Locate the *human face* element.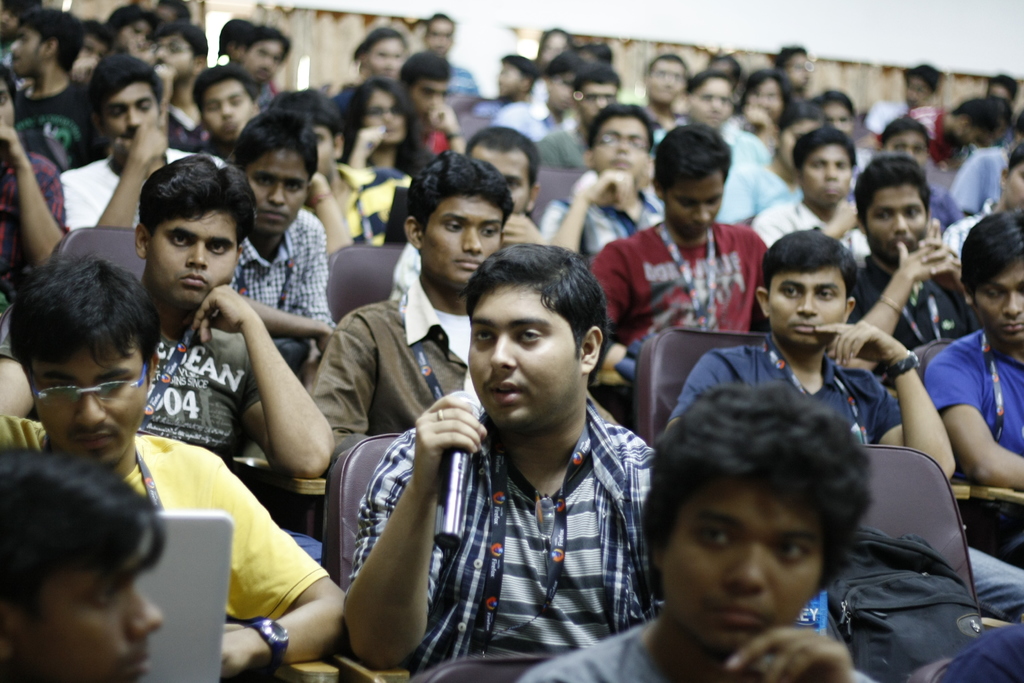
Element bbox: bbox=(8, 30, 38, 65).
